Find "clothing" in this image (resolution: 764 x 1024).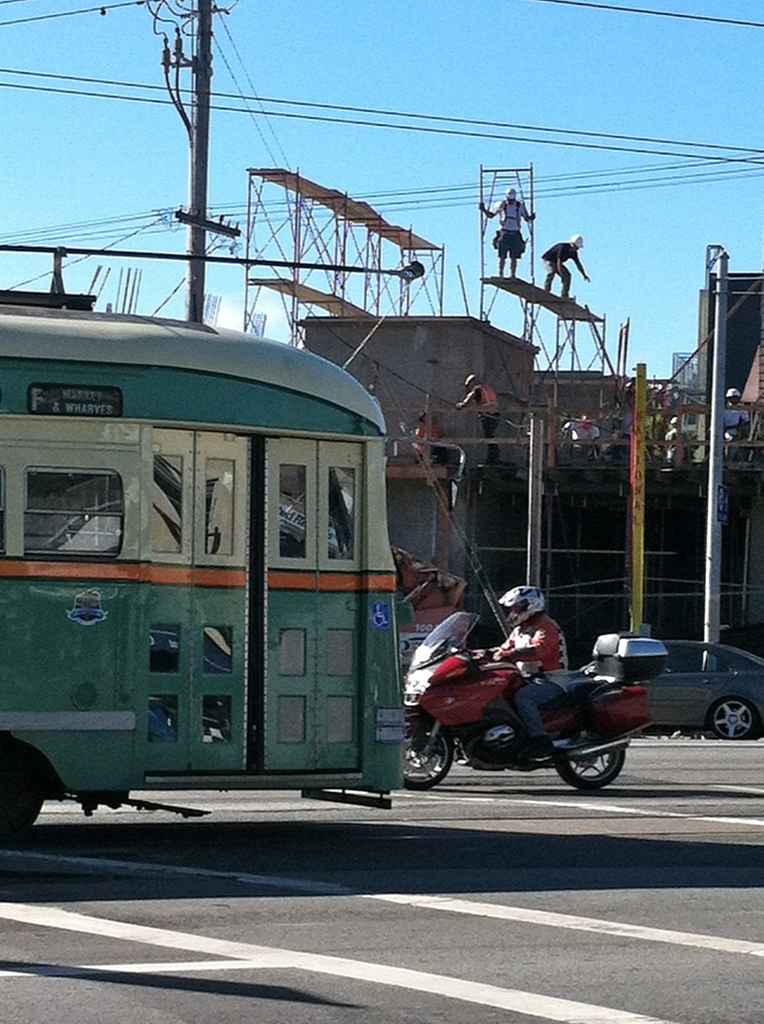
571,422,598,459.
